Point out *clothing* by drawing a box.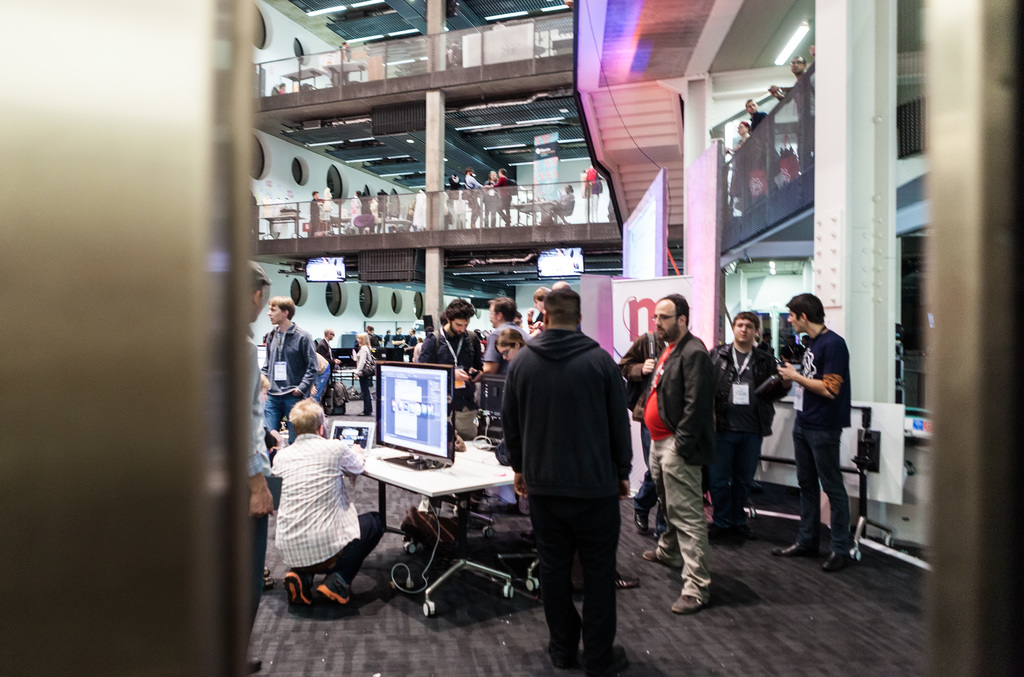
[392, 334, 408, 350].
